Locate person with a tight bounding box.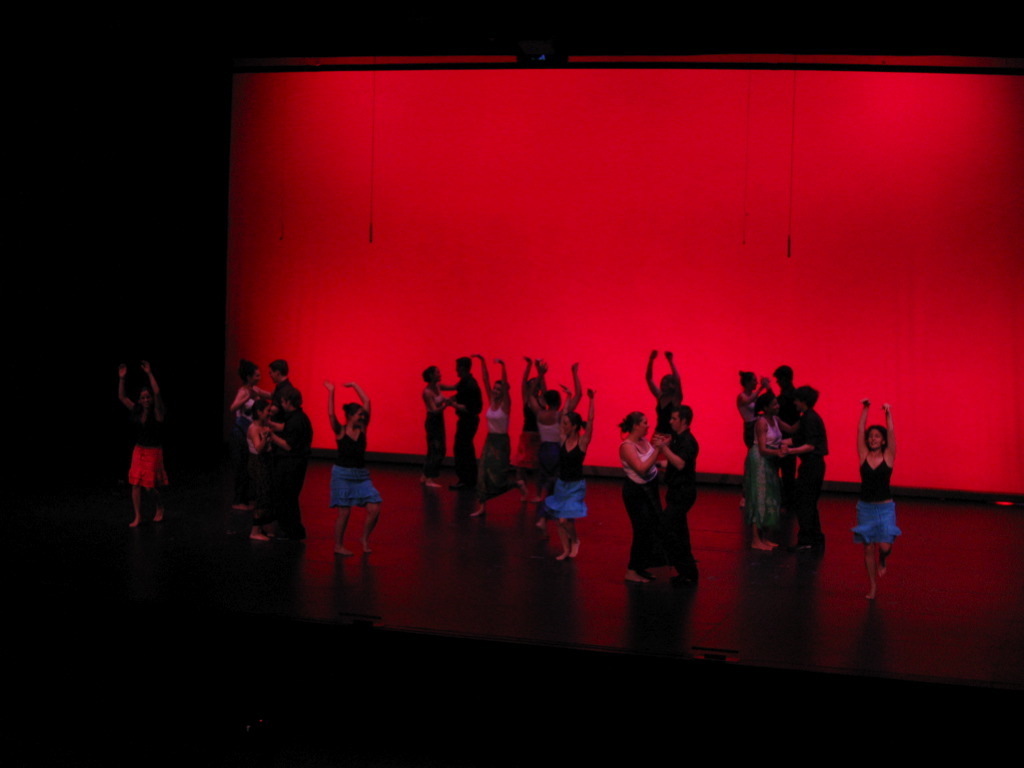
x1=854, y1=390, x2=901, y2=599.
